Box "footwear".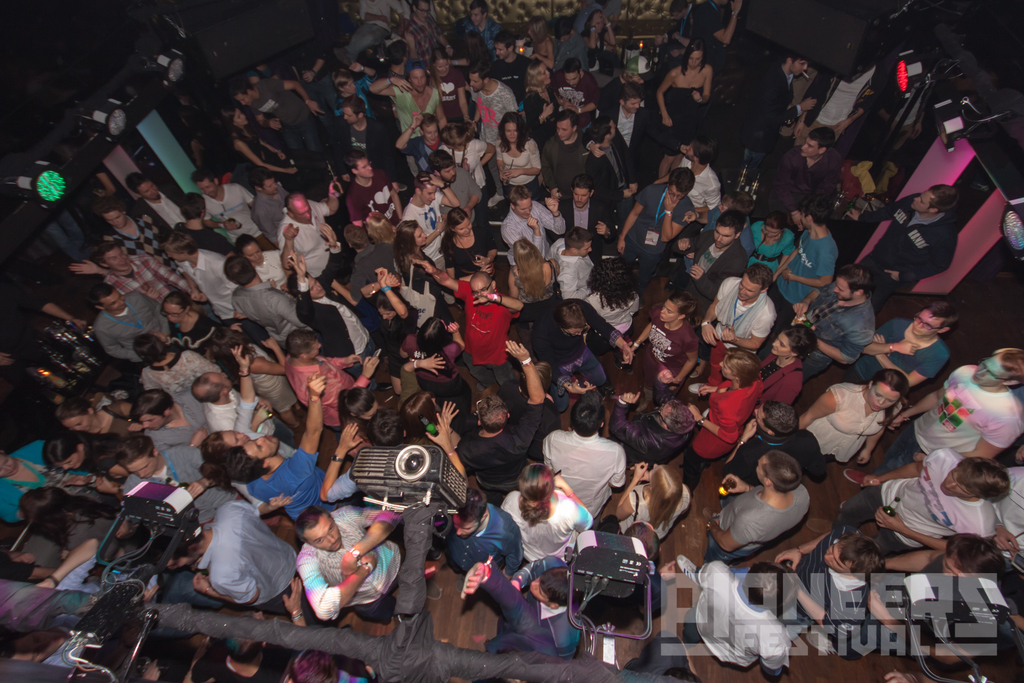
<box>639,297,644,308</box>.
